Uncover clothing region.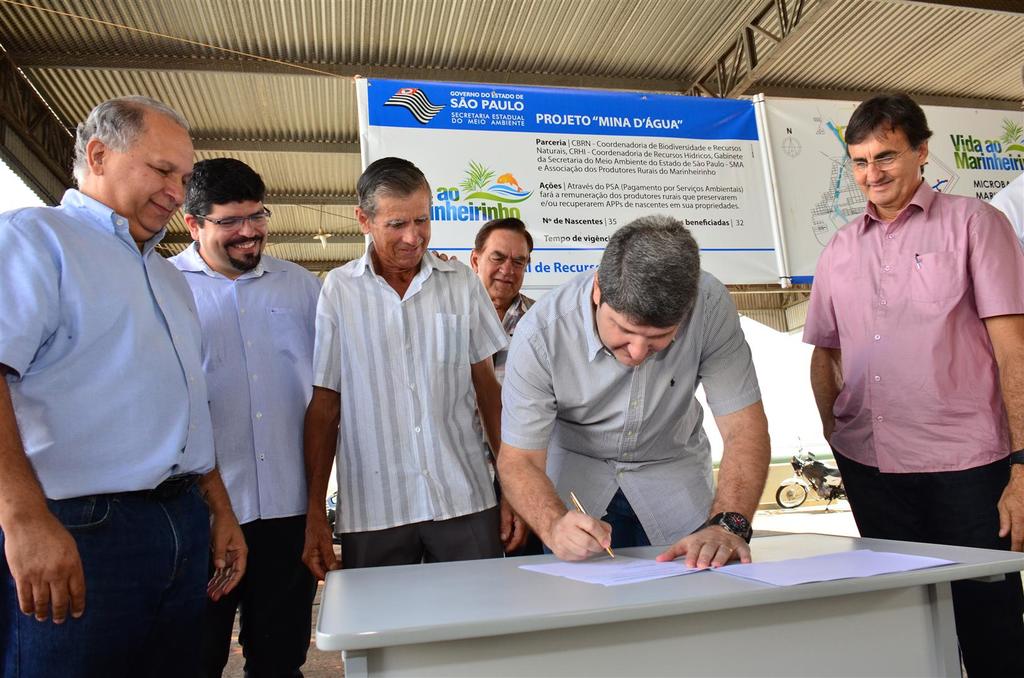
Uncovered: pyautogui.locateOnScreen(168, 248, 325, 674).
